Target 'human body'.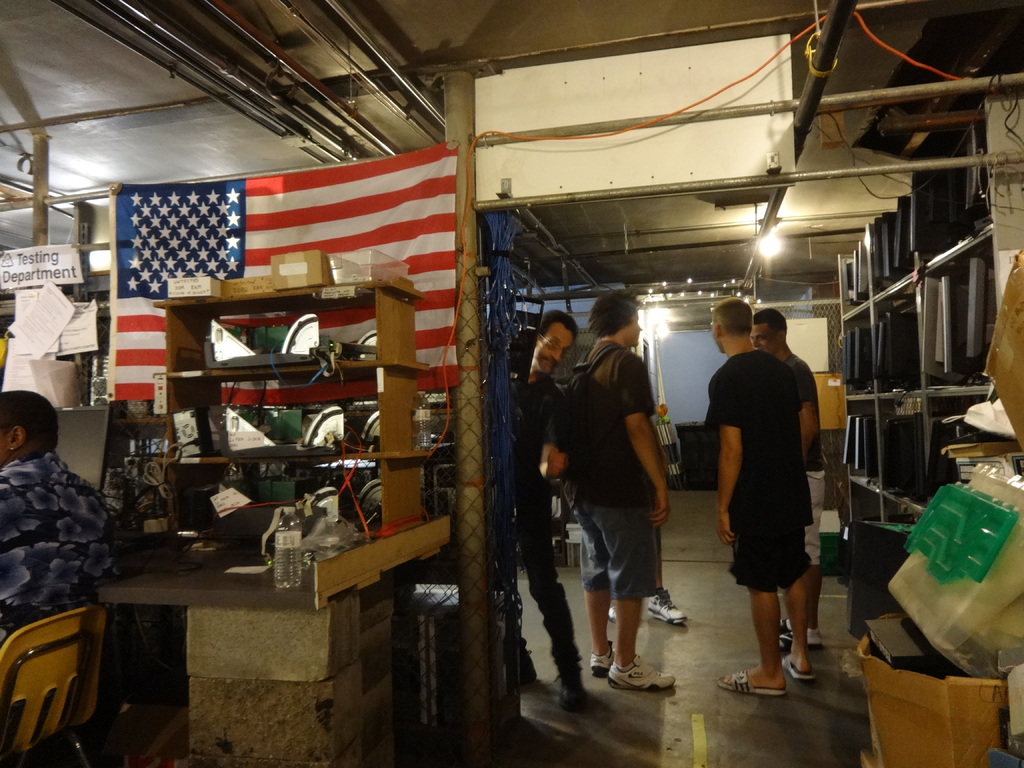
Target region: <region>488, 311, 589, 716</region>.
